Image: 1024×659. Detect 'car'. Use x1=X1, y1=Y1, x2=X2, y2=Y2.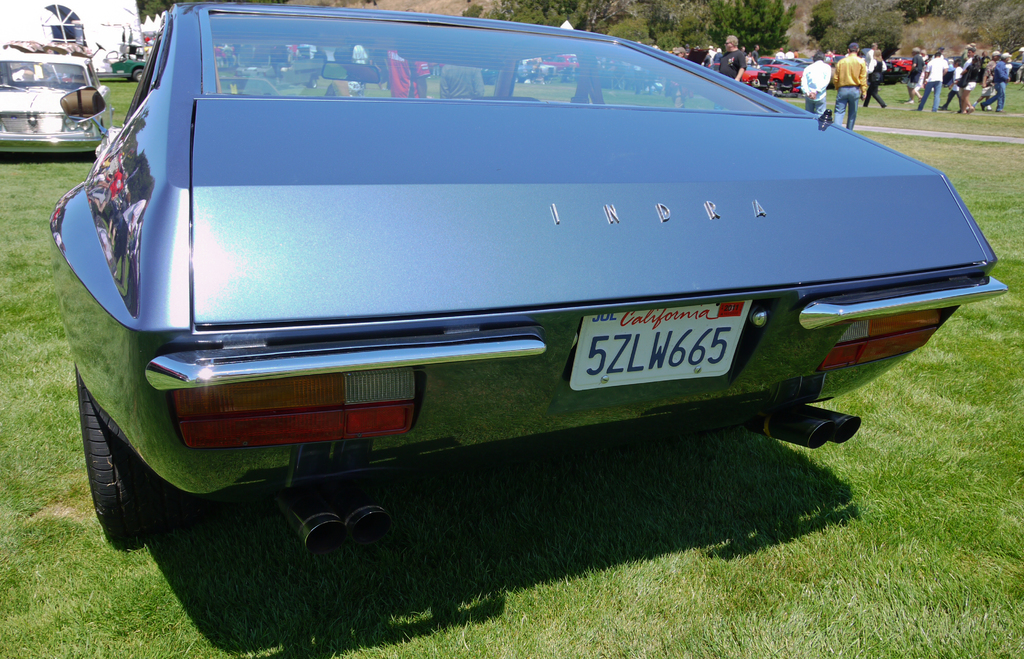
x1=94, y1=51, x2=141, y2=81.
